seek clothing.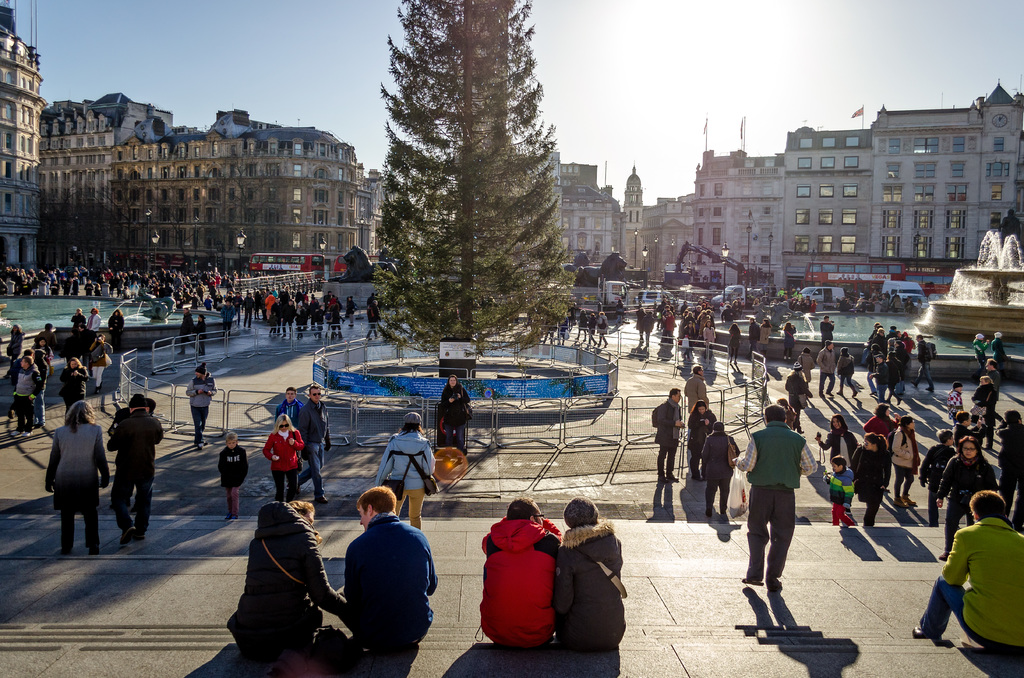
<bbox>347, 299, 356, 323</bbox>.
